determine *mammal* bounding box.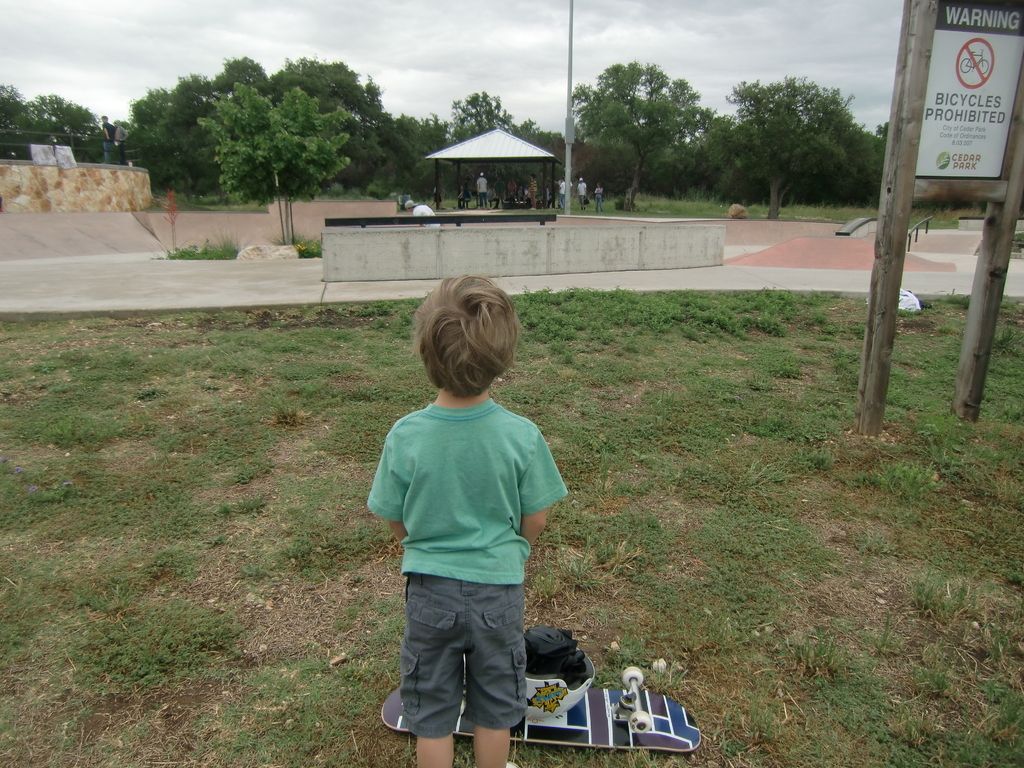
Determined: detection(112, 118, 128, 166).
